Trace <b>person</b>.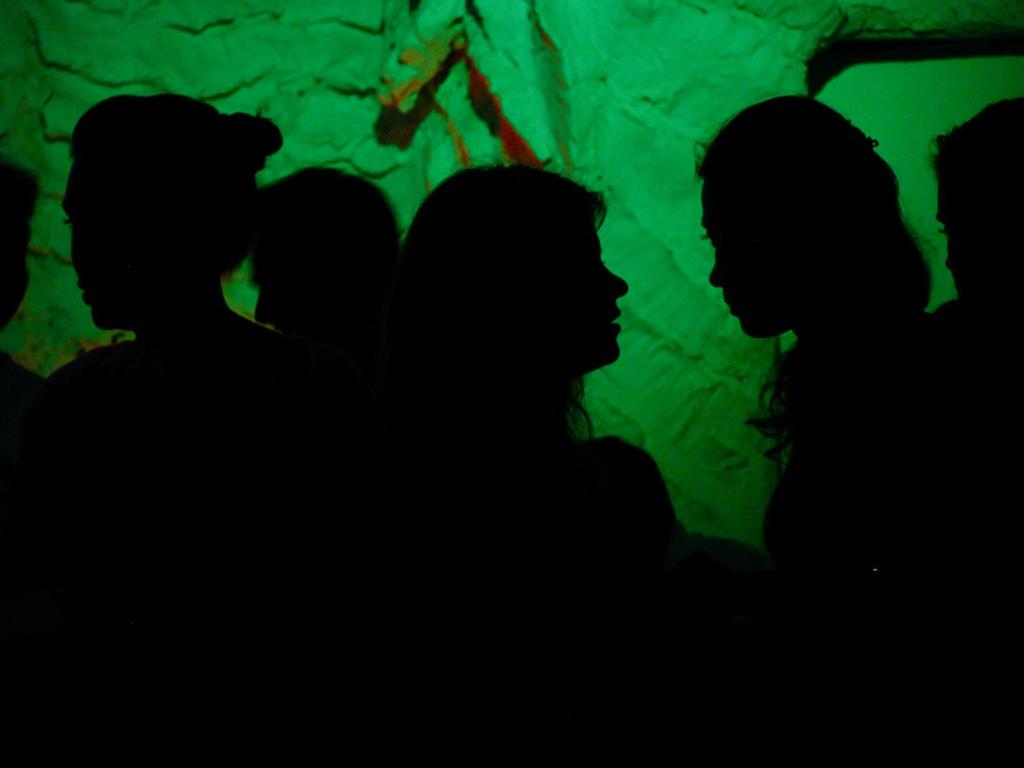
Traced to (412,164,707,554).
